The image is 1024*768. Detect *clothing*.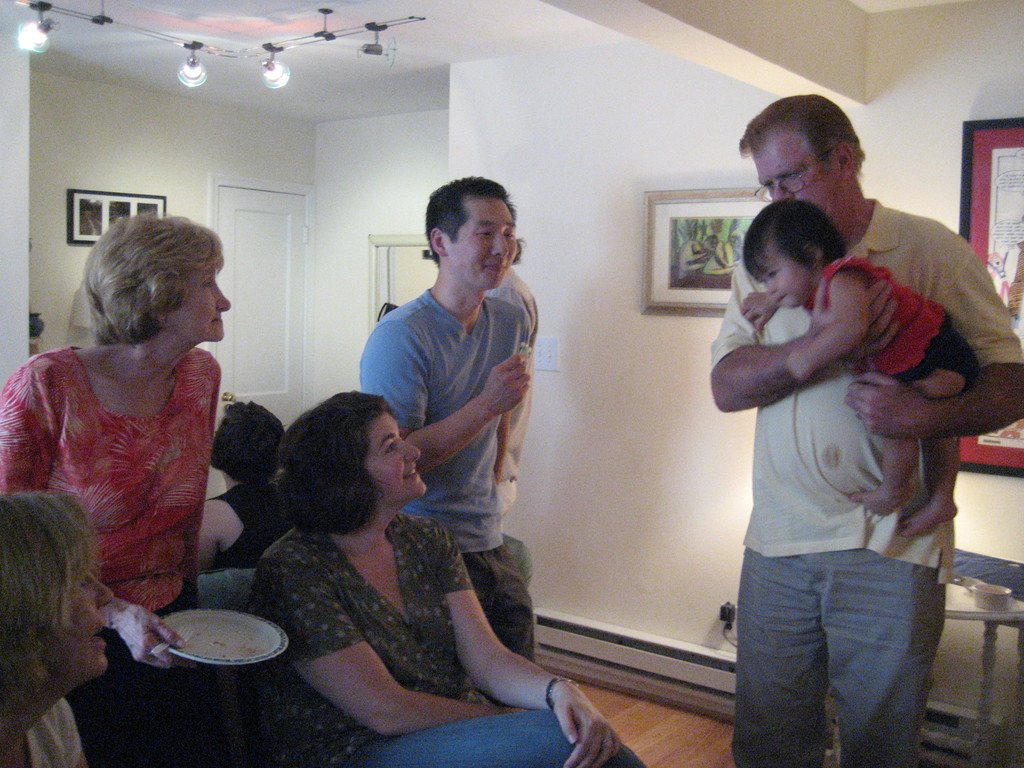
Detection: <bbox>207, 476, 293, 575</bbox>.
